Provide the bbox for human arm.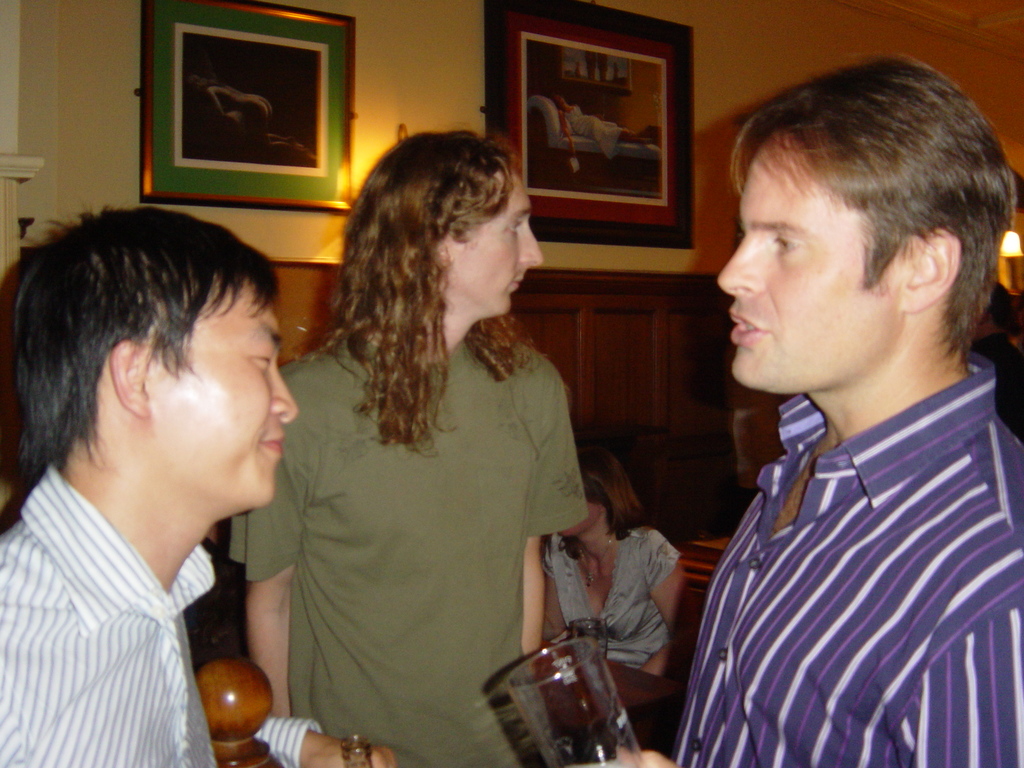
l=218, t=329, r=305, b=767.
